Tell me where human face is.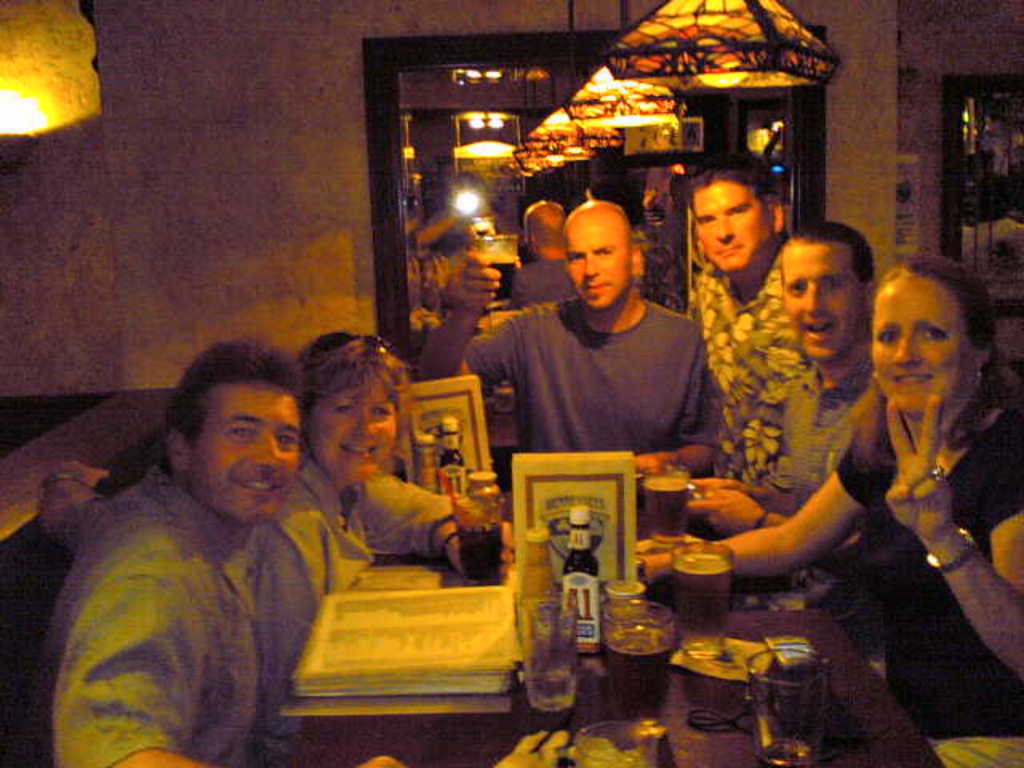
human face is at <bbox>192, 376, 301, 522</bbox>.
